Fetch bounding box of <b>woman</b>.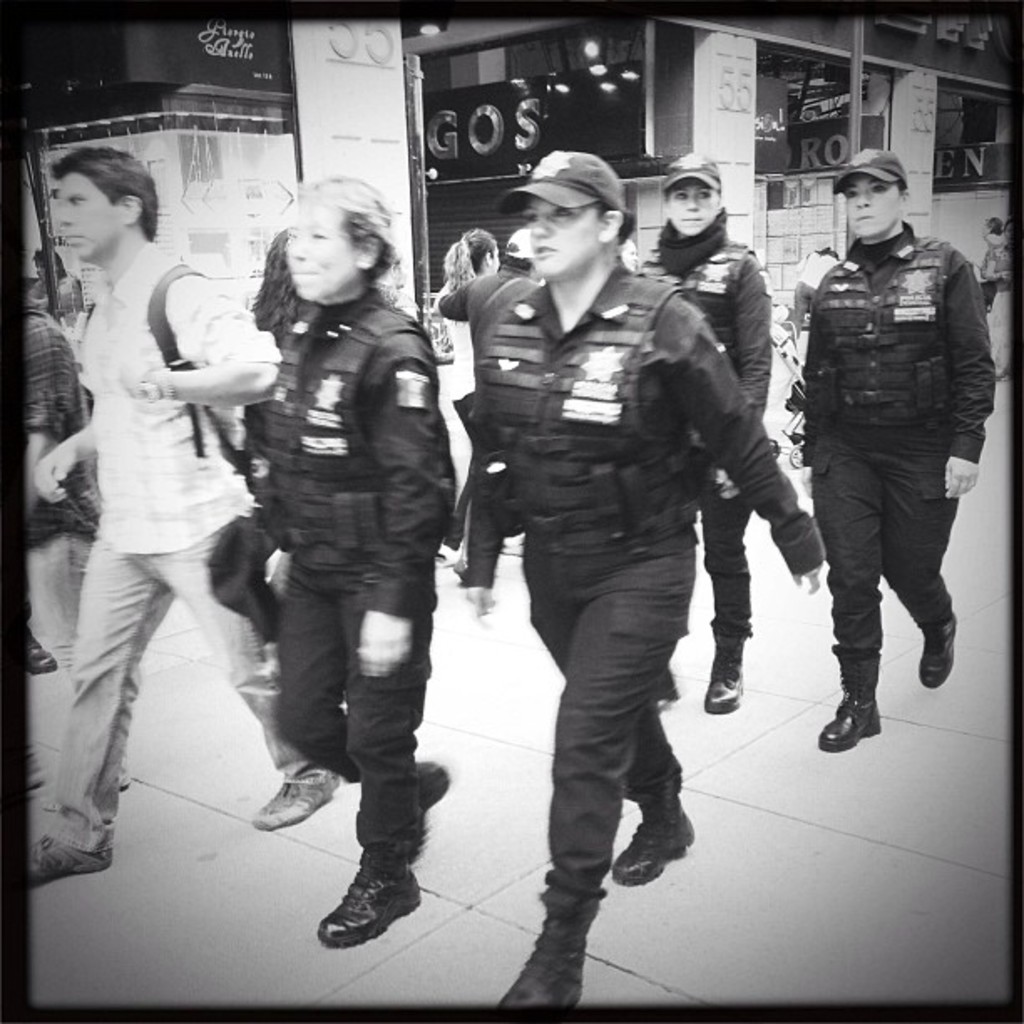
Bbox: [x1=219, y1=179, x2=467, y2=950].
